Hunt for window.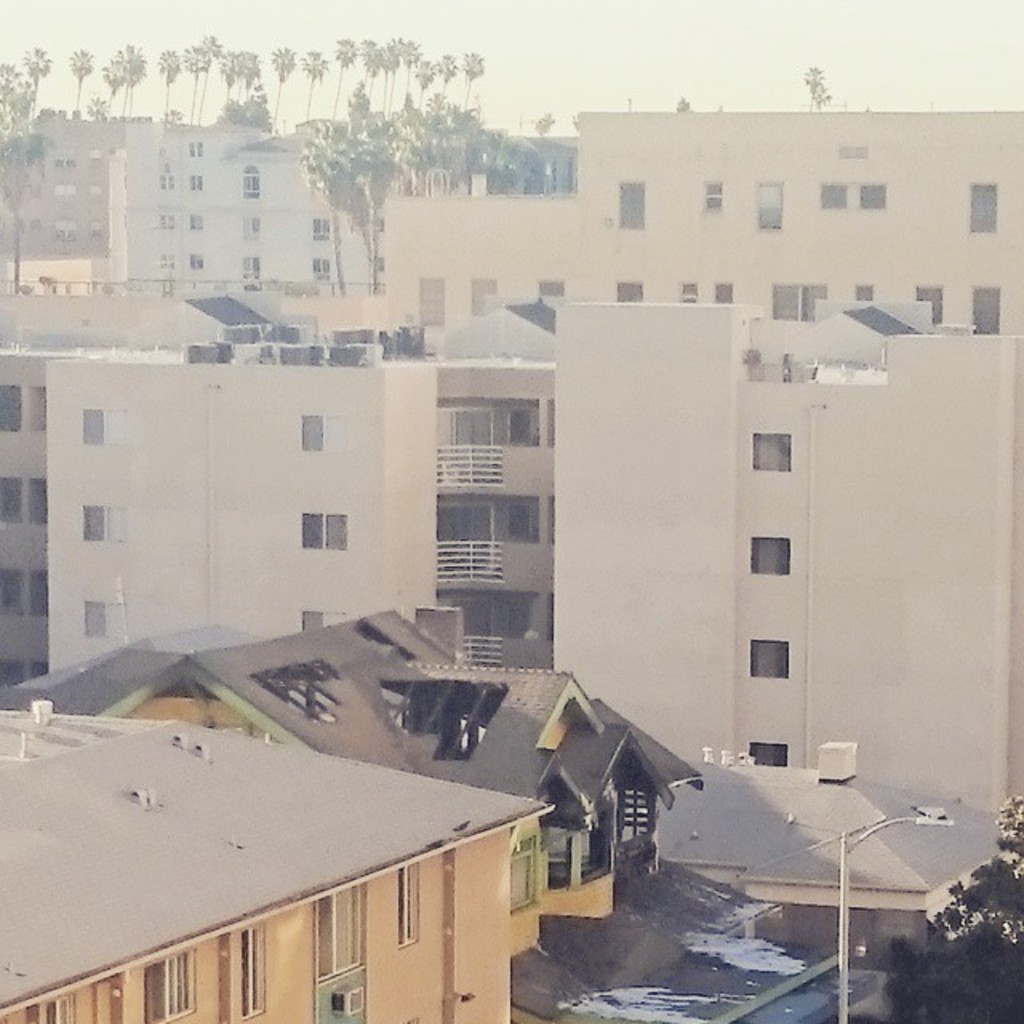
Hunted down at {"x1": 243, "y1": 931, "x2": 269, "y2": 1021}.
